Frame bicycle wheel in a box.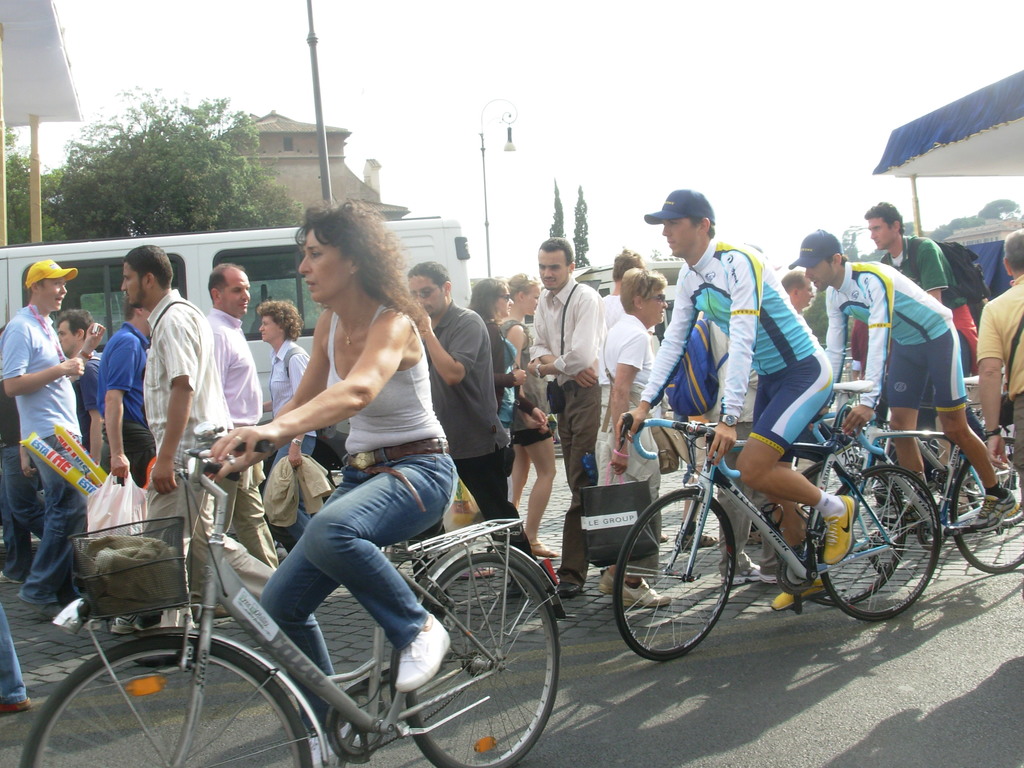
left=401, top=545, right=561, bottom=767.
